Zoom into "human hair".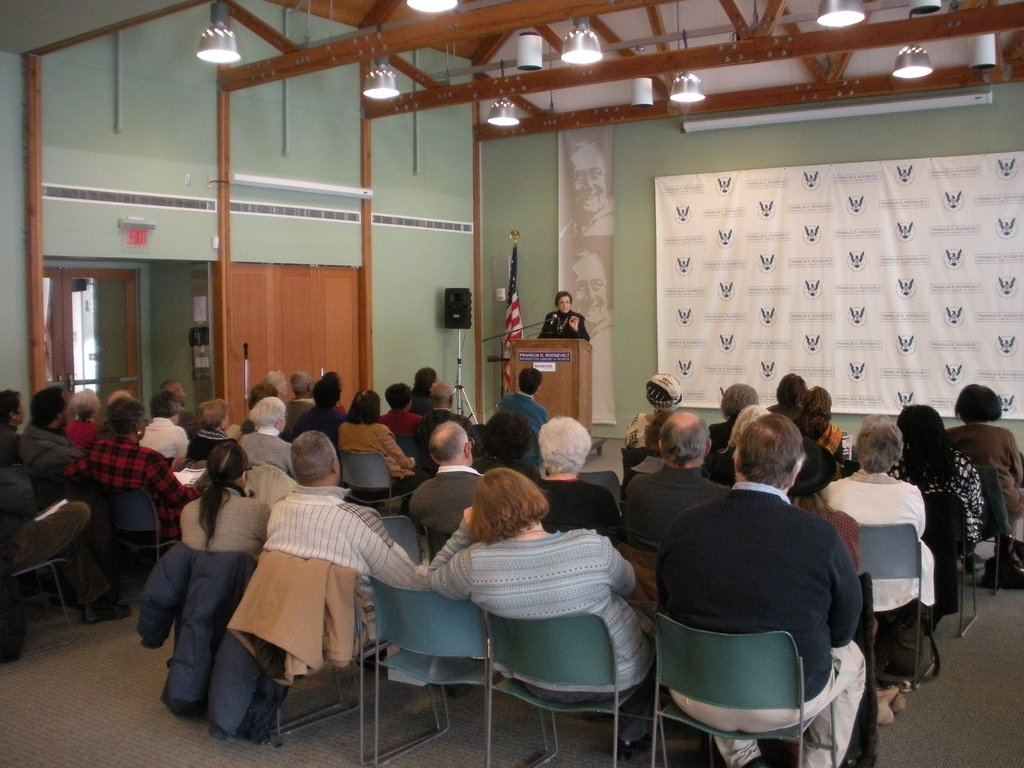
Zoom target: detection(424, 419, 468, 464).
